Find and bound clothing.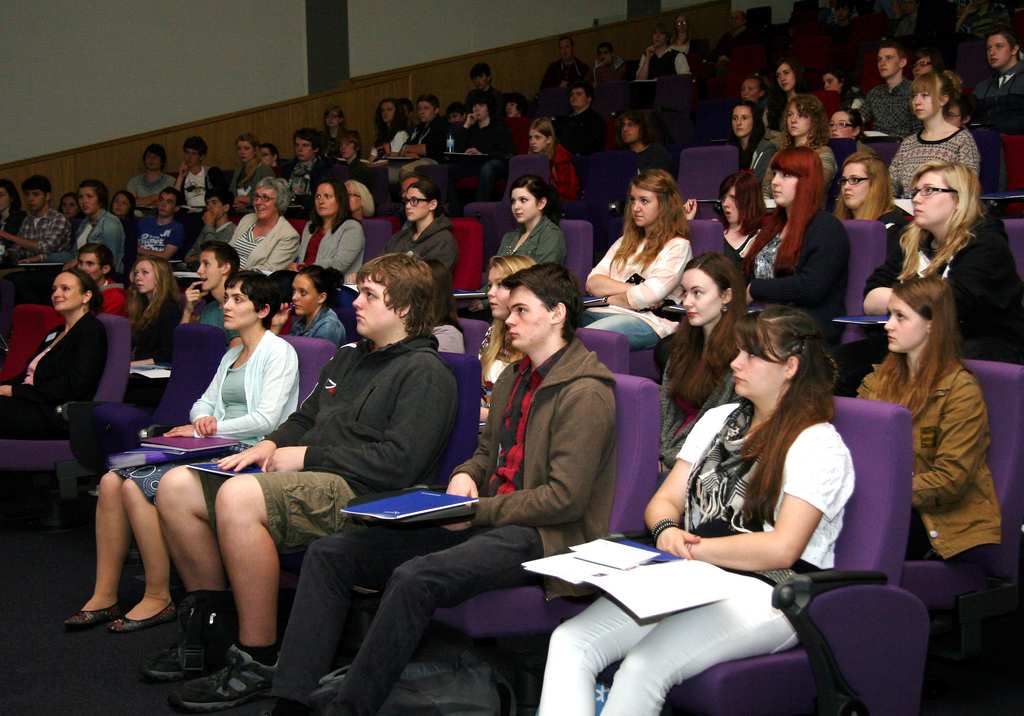
Bound: BBox(728, 200, 861, 342).
